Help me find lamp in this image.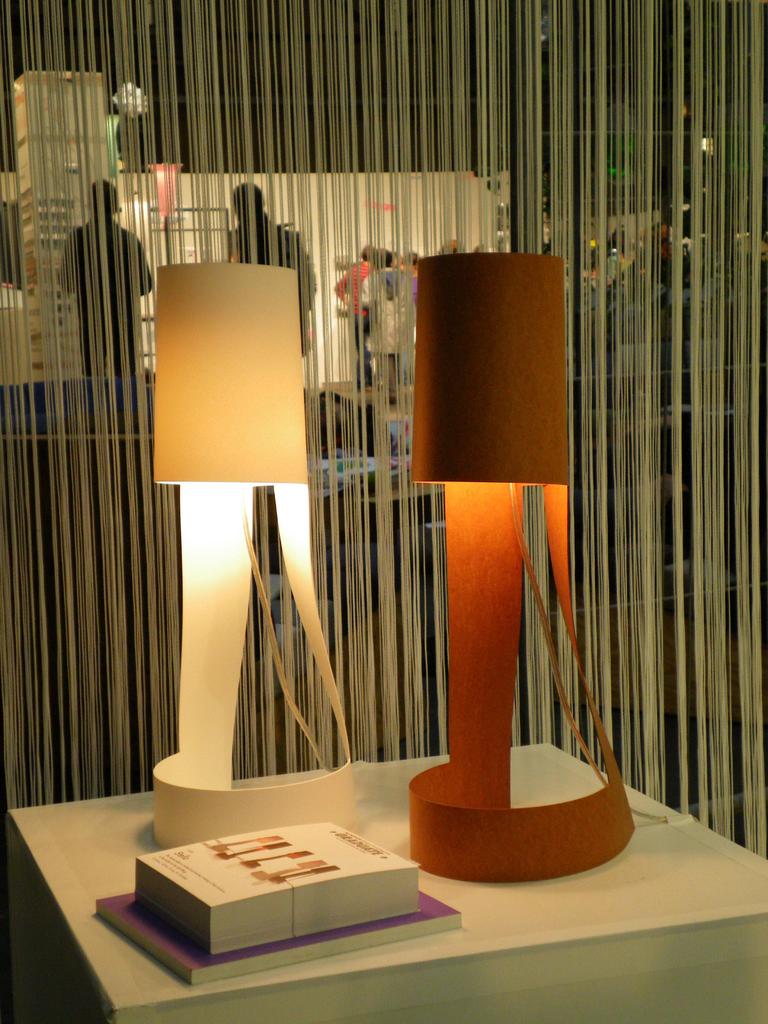
Found it: [left=145, top=160, right=184, bottom=225].
